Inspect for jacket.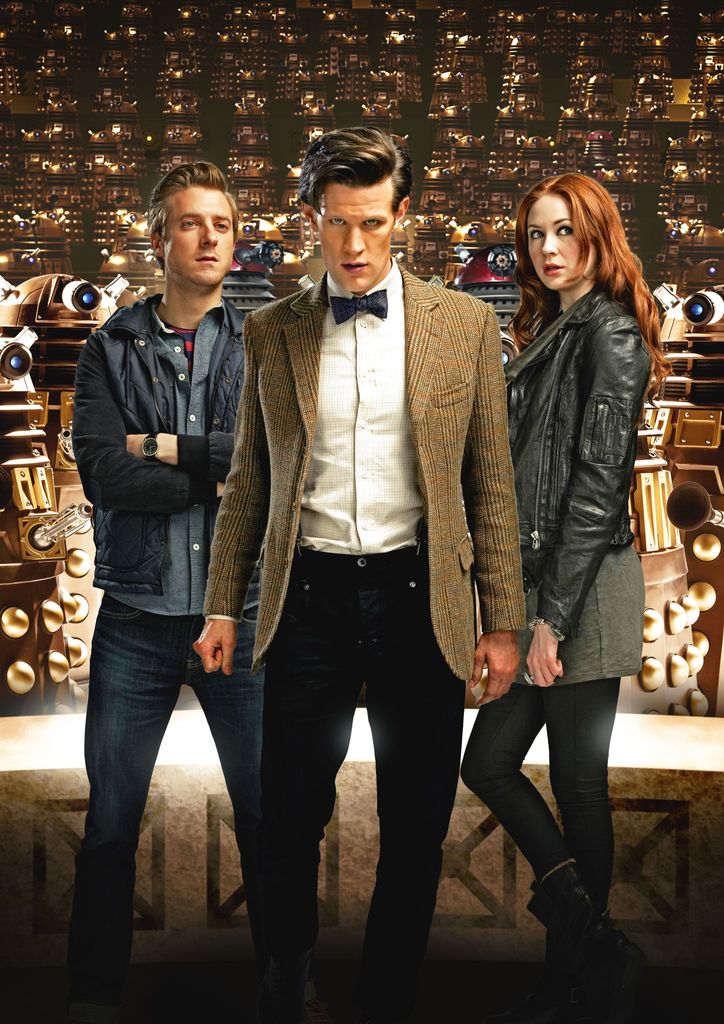
Inspection: pyautogui.locateOnScreen(501, 280, 654, 550).
